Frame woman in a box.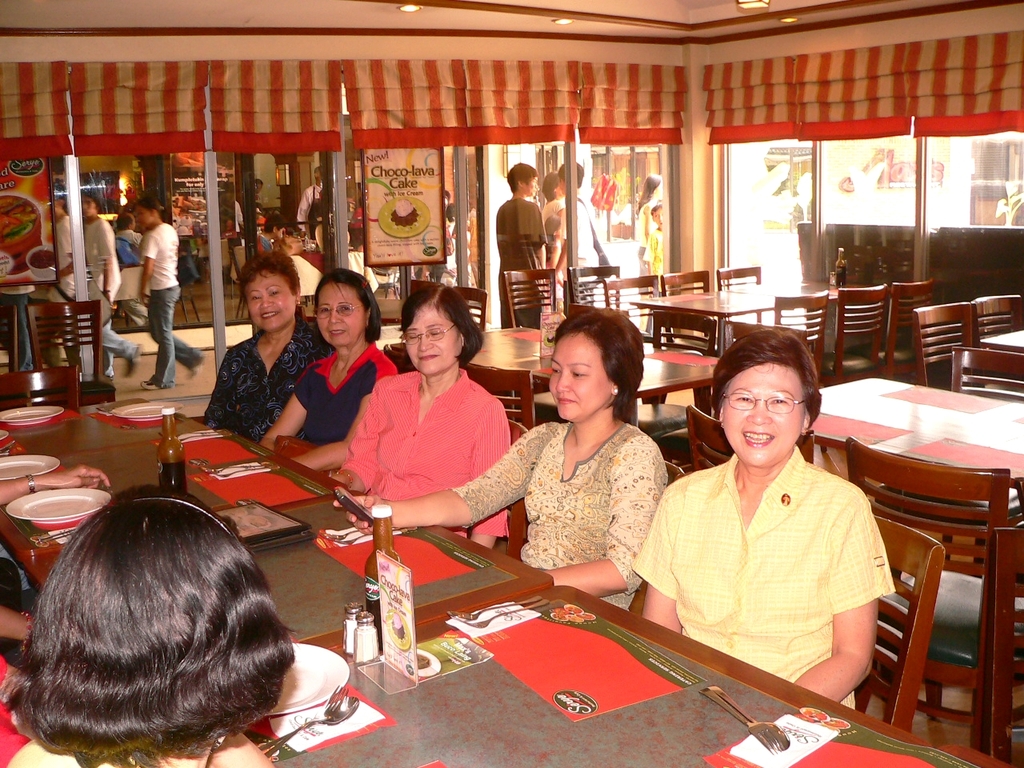
locate(634, 171, 663, 302).
